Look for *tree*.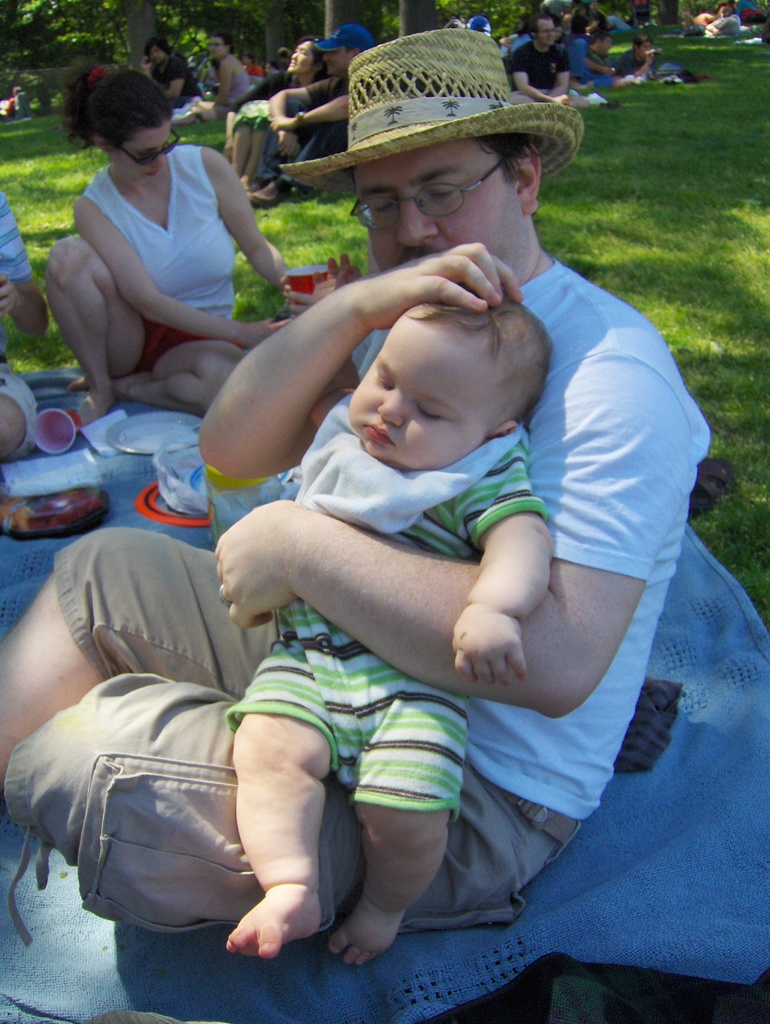
Found: [437,0,694,36].
